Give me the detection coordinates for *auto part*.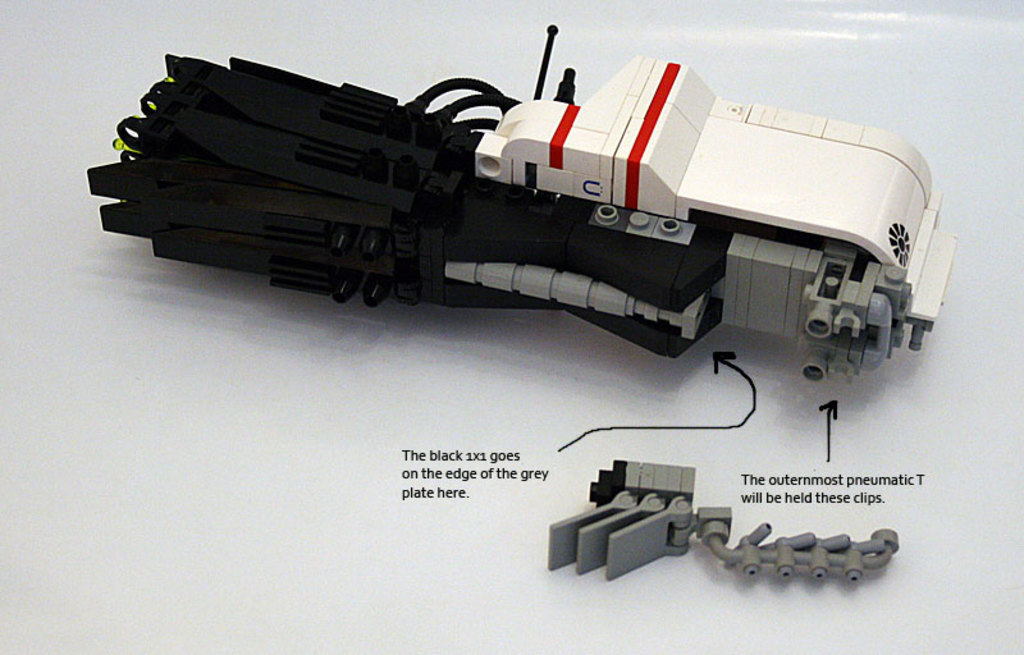
{"x1": 79, "y1": 26, "x2": 963, "y2": 391}.
